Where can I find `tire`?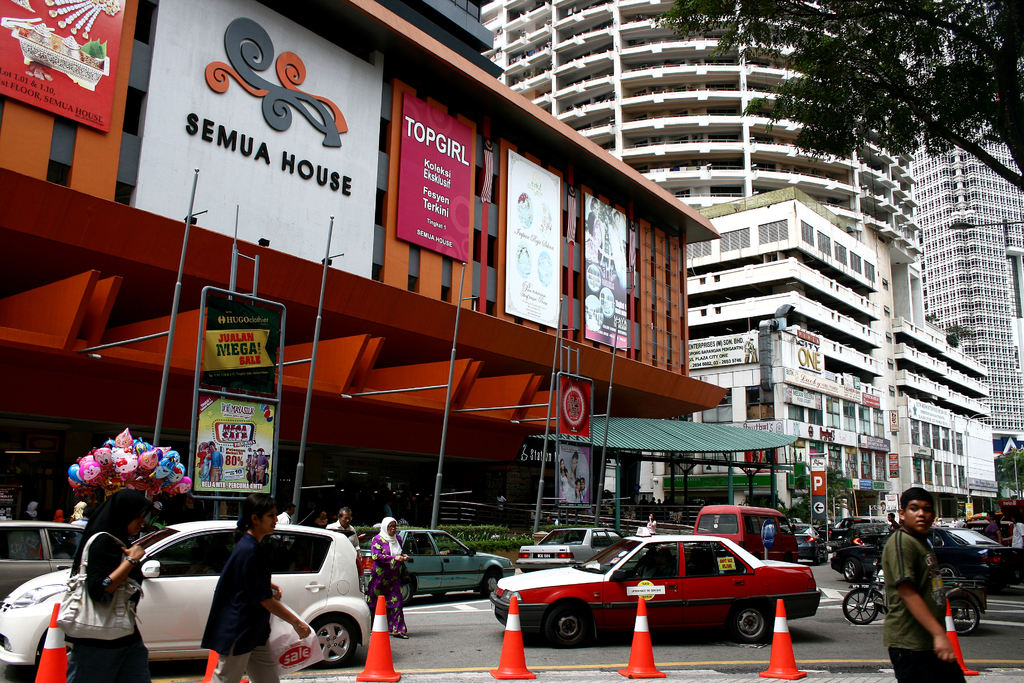
You can find it at 294/611/360/670.
